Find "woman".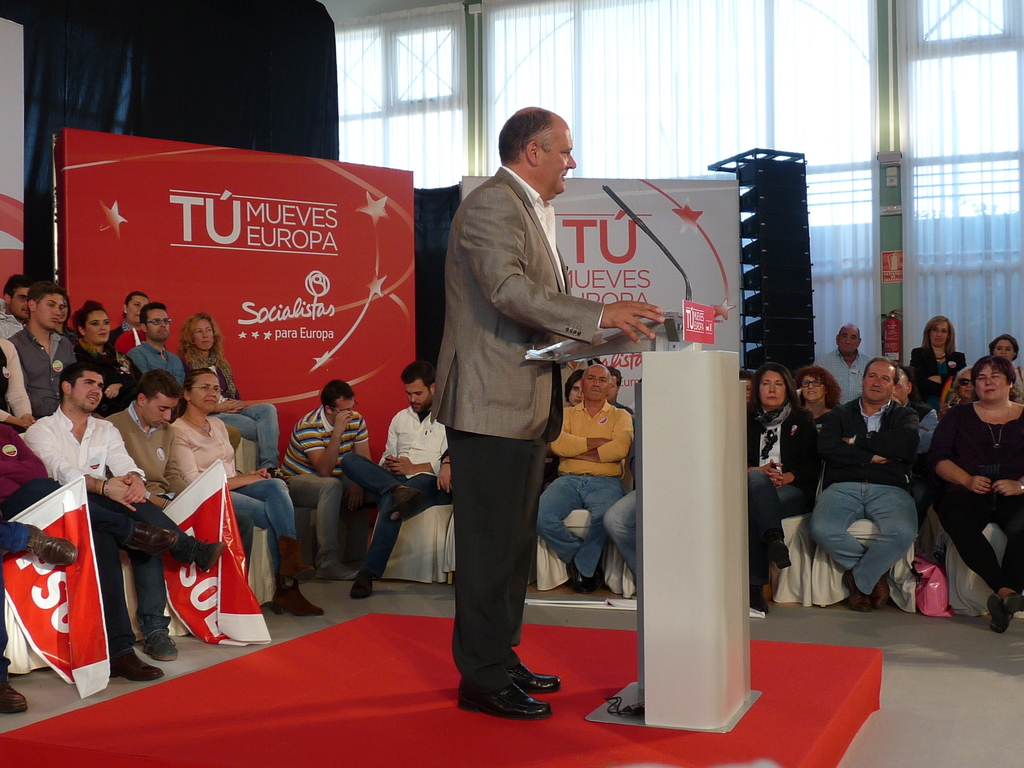
<region>75, 296, 143, 404</region>.
